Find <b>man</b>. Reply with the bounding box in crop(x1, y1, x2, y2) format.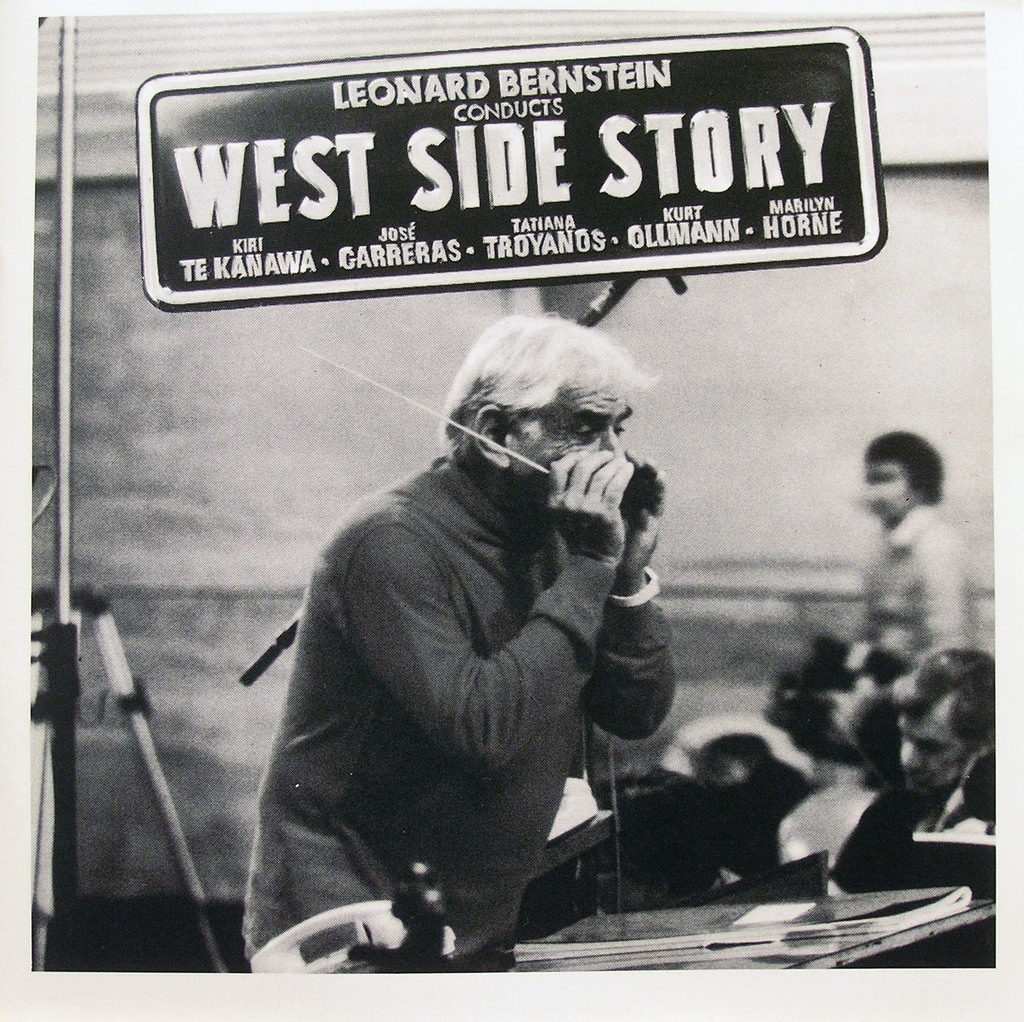
crop(863, 434, 985, 668).
